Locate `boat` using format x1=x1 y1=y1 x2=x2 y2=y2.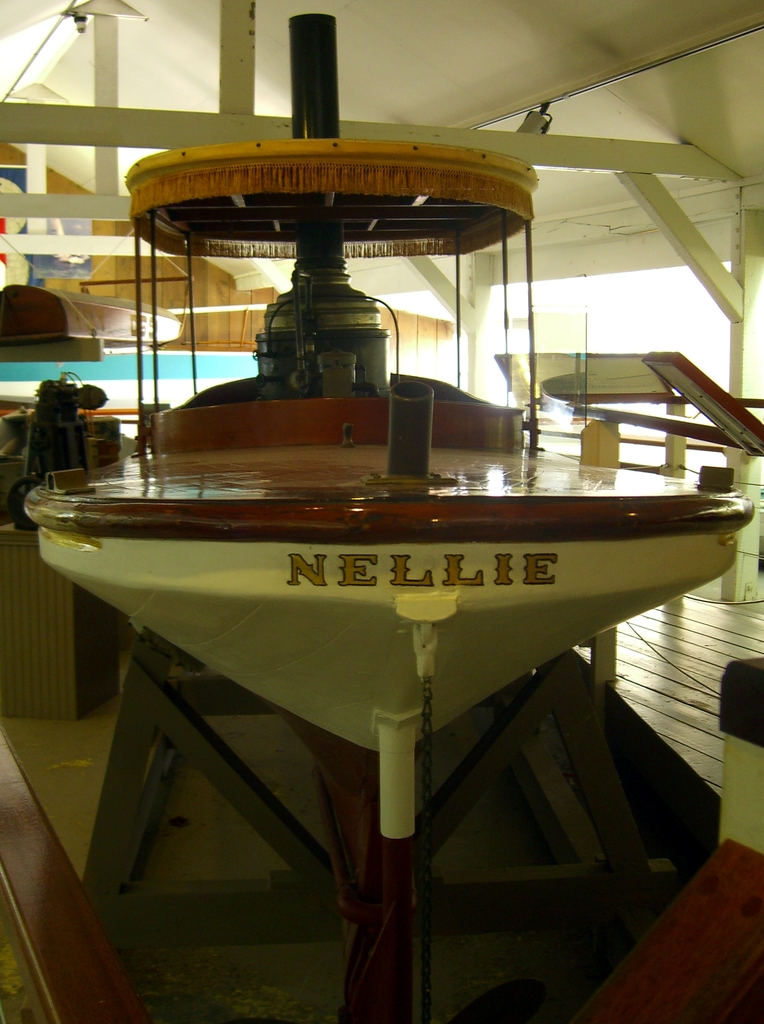
x1=20 y1=0 x2=763 y2=961.
